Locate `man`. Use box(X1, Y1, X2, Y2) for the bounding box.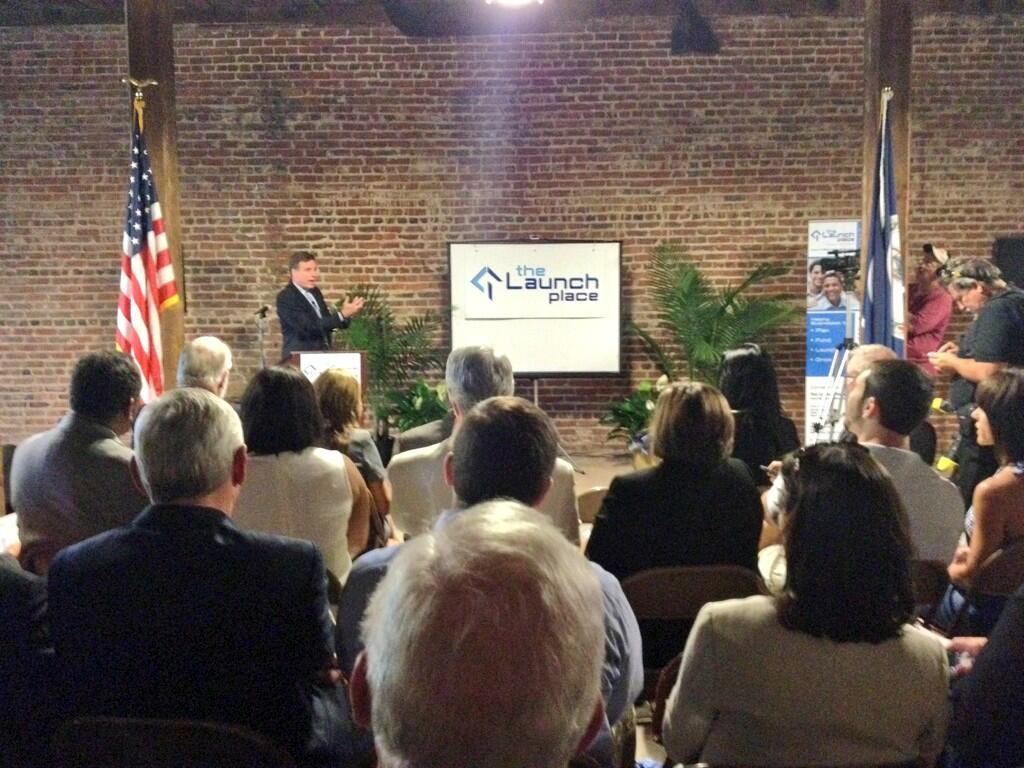
box(392, 410, 455, 457).
